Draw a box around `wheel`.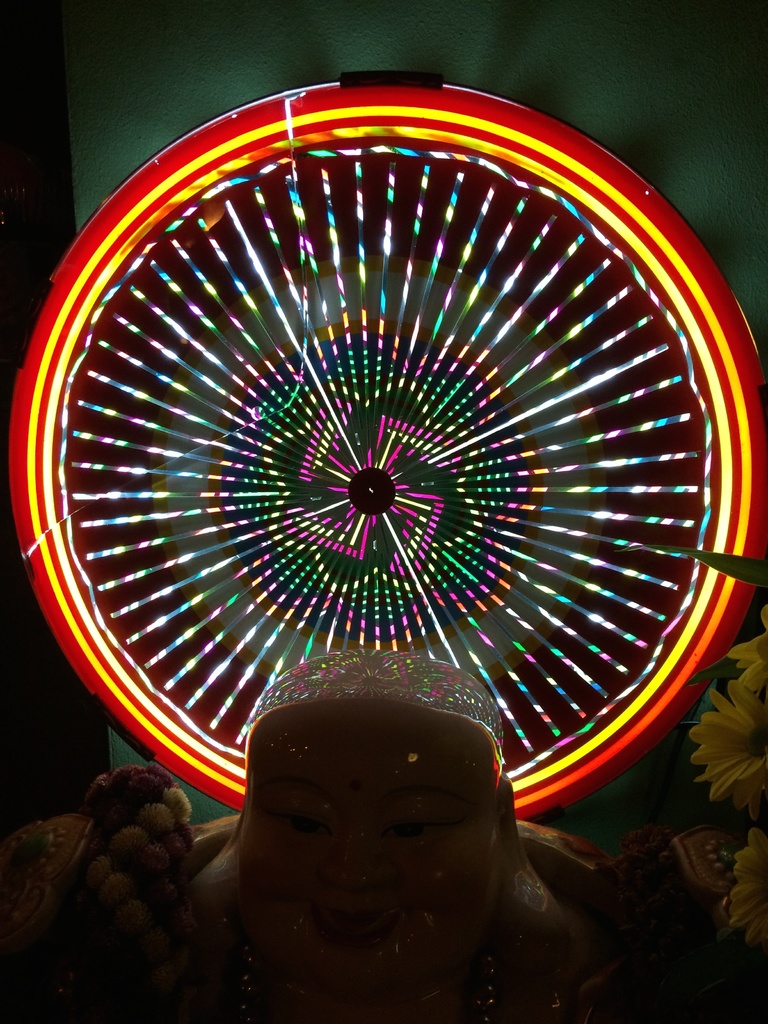
{"left": 9, "top": 78, "right": 767, "bottom": 823}.
